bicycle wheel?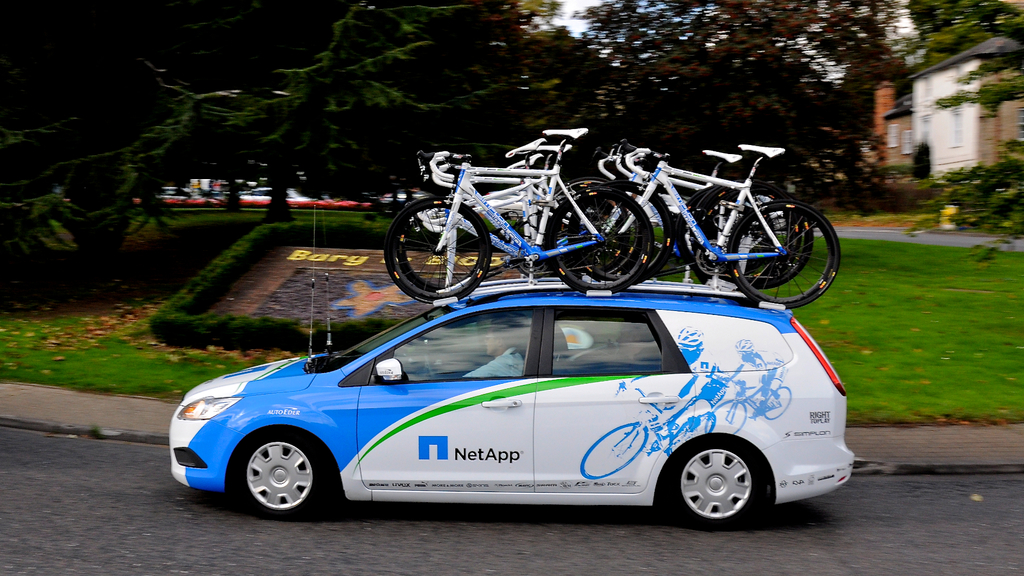
bbox=(763, 385, 790, 419)
